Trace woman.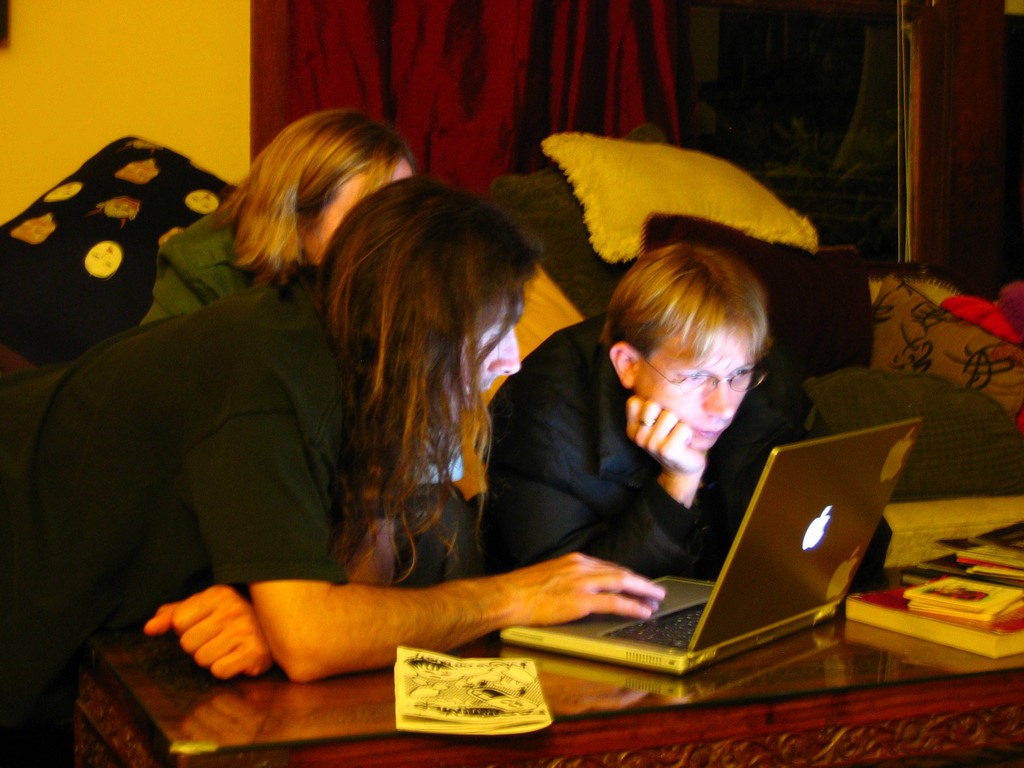
Traced to crop(484, 237, 896, 581).
